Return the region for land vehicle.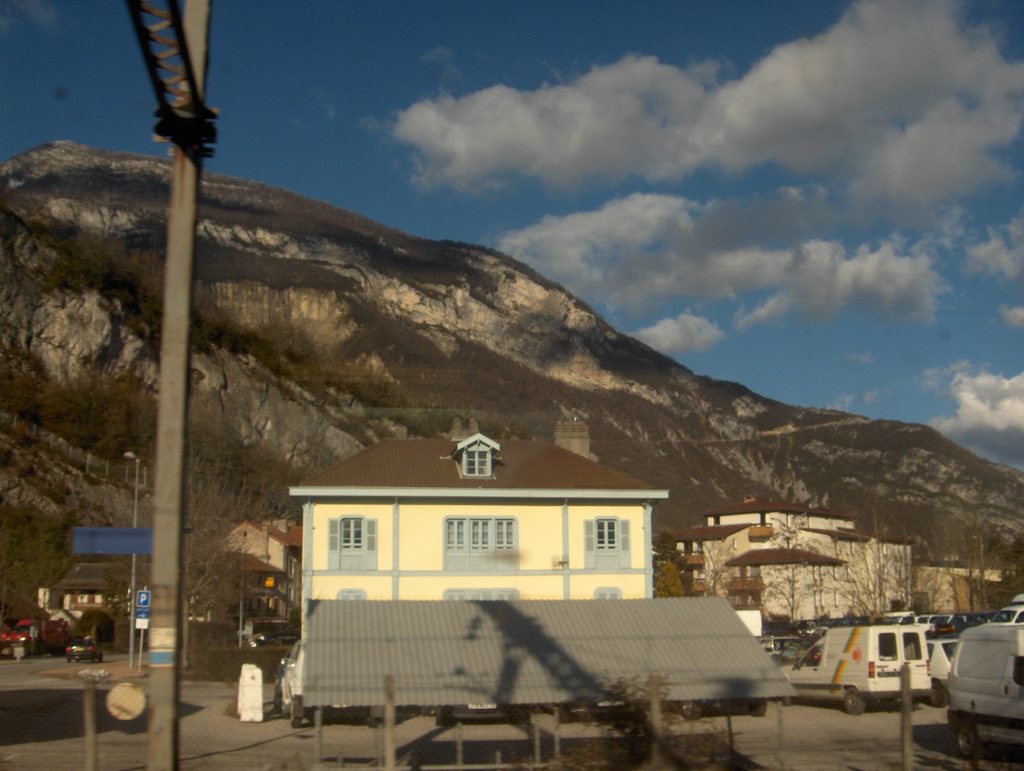
crop(1, 617, 69, 659).
